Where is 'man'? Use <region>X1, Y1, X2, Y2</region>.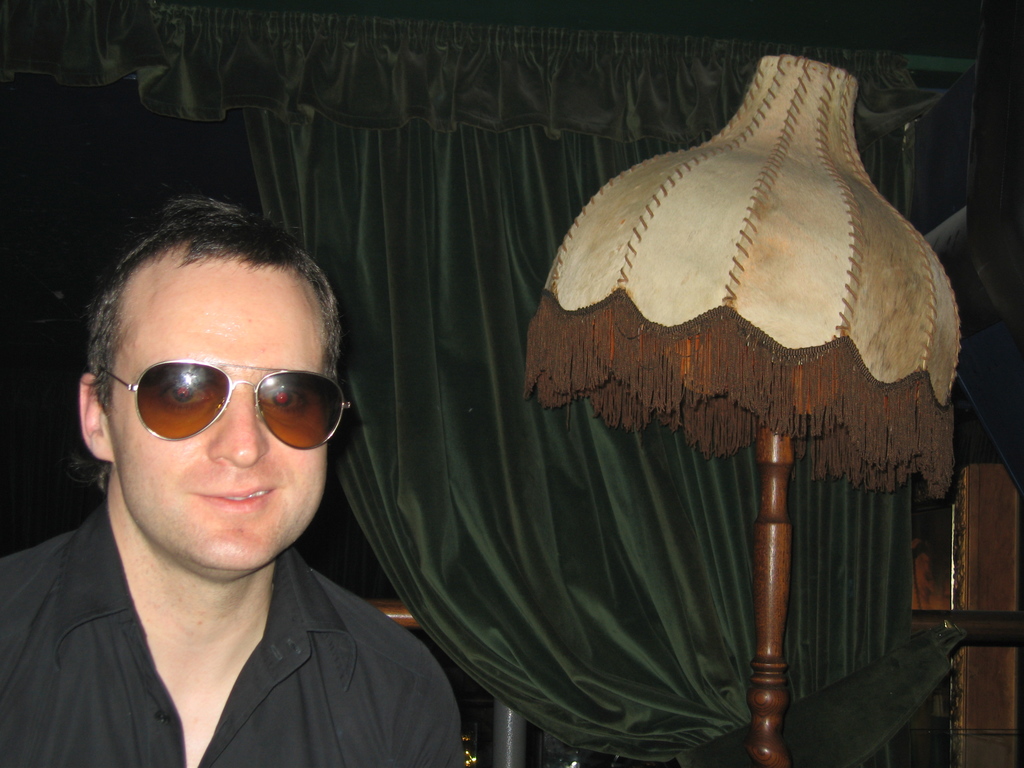
<region>0, 188, 464, 767</region>.
